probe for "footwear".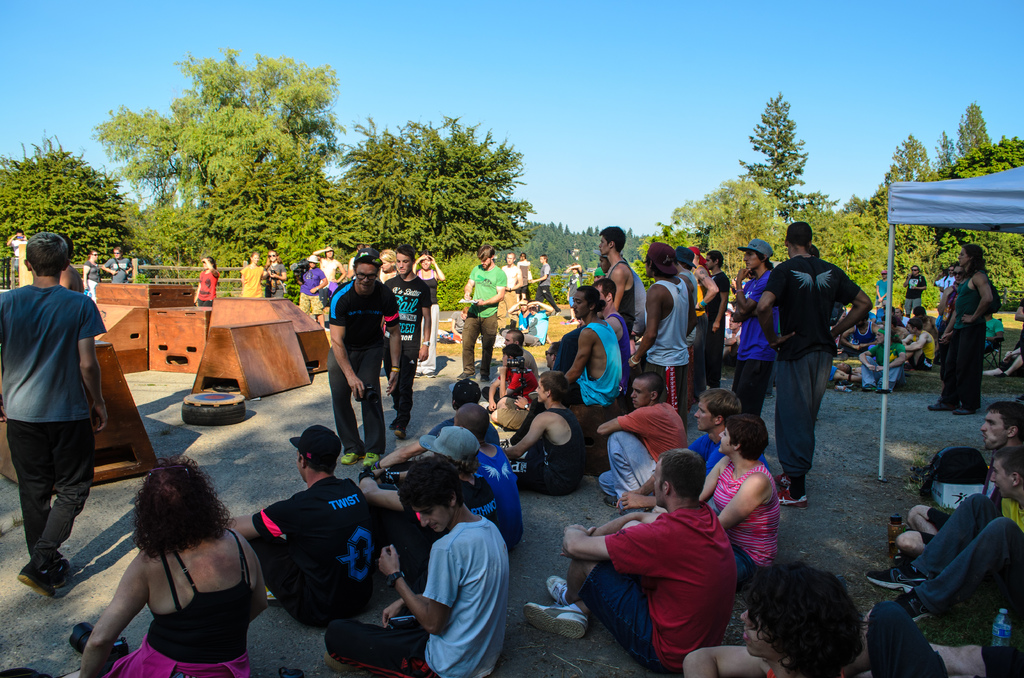
Probe result: <bbox>879, 383, 897, 394</bbox>.
